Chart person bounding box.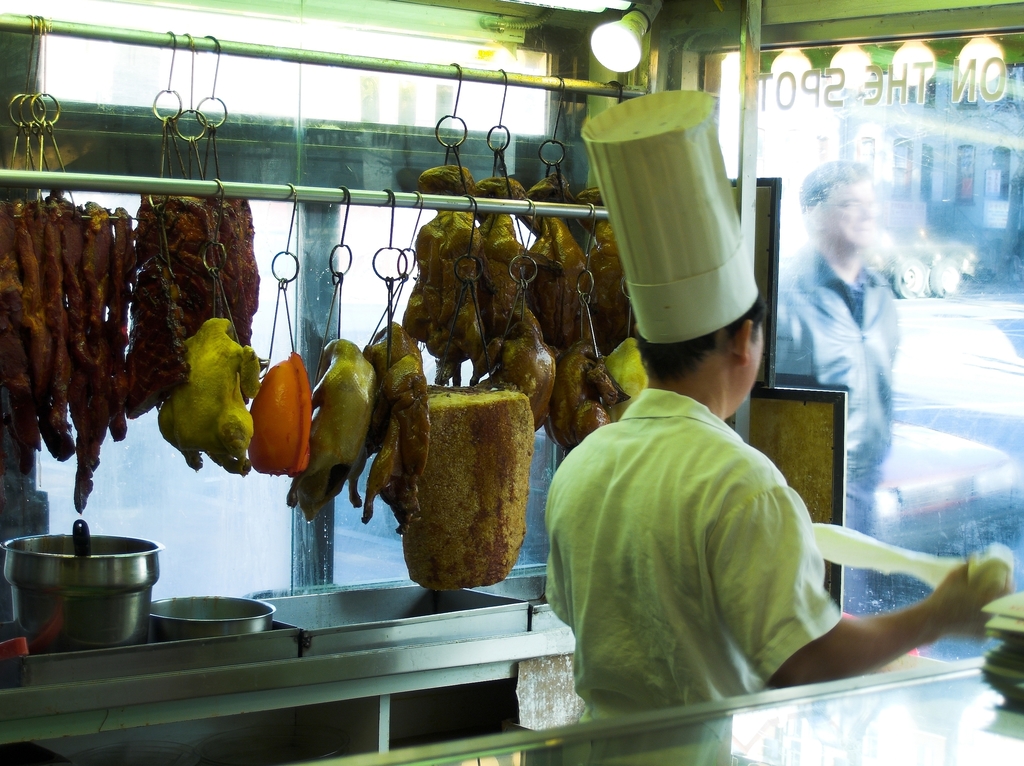
Charted: BBox(537, 90, 1023, 734).
